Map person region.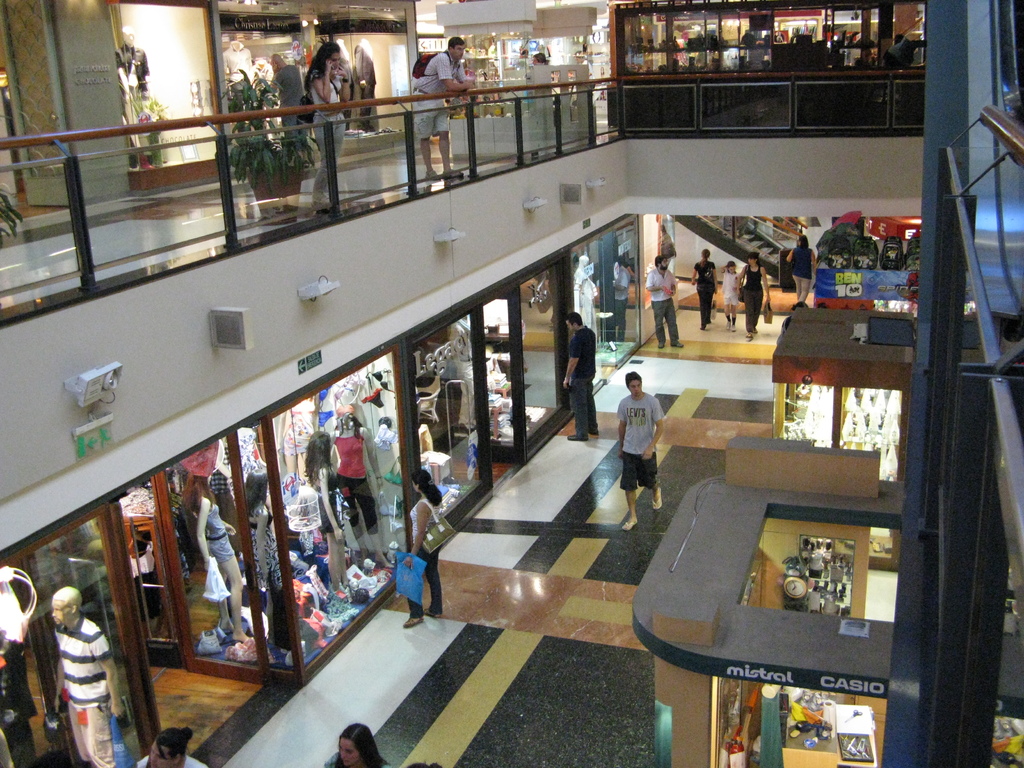
Mapped to Rect(298, 37, 365, 213).
